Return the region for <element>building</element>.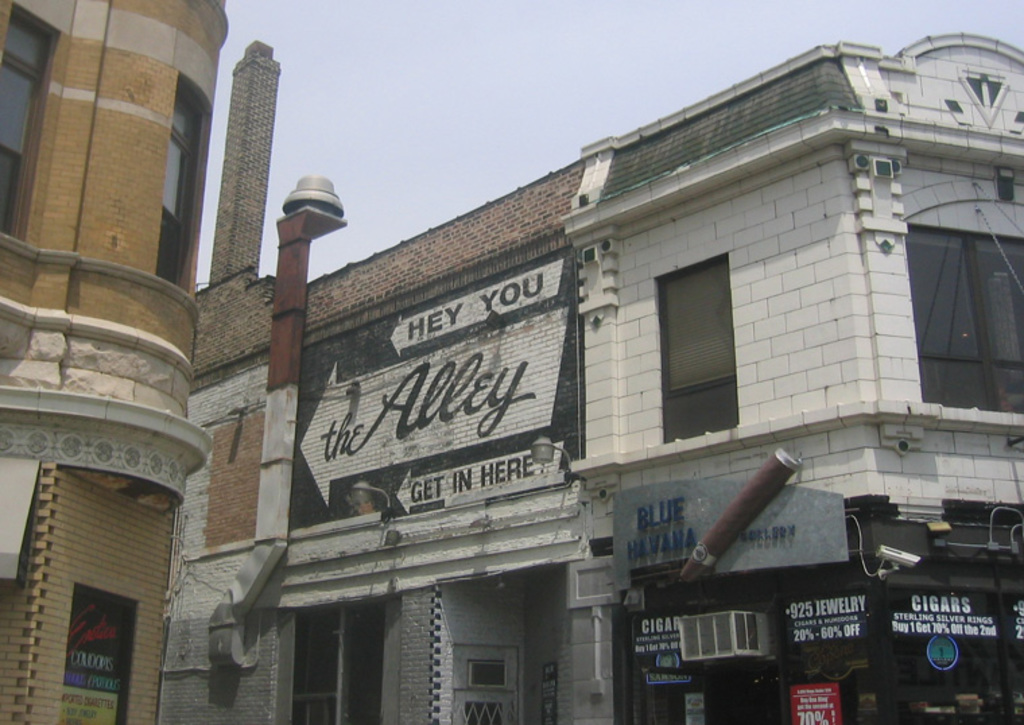
bbox(158, 39, 1023, 724).
